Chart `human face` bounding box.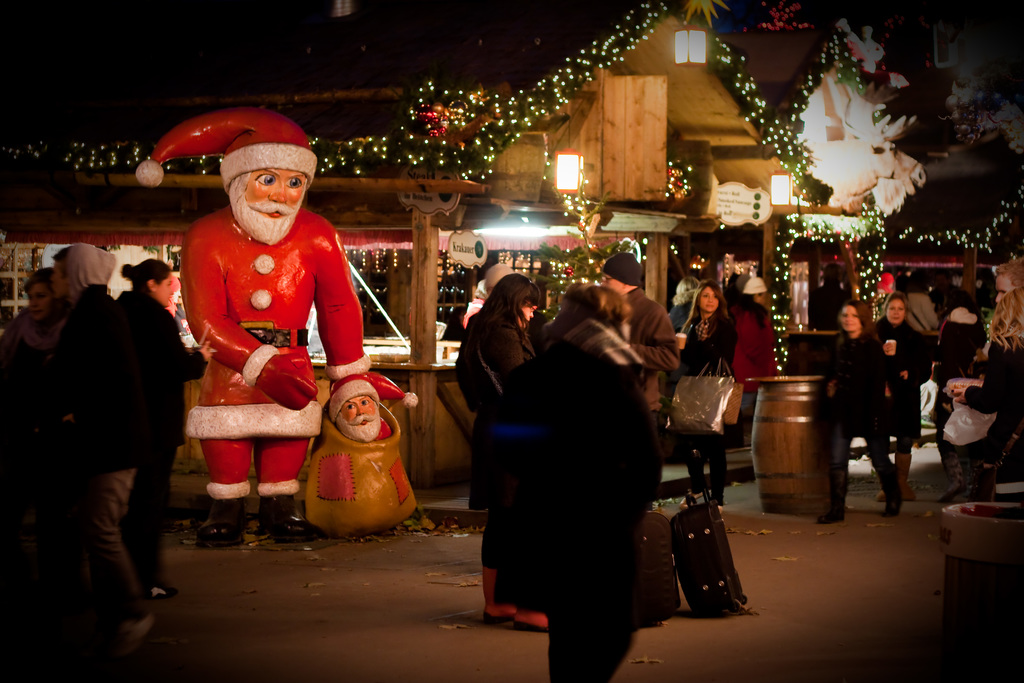
Charted: (758,292,765,305).
